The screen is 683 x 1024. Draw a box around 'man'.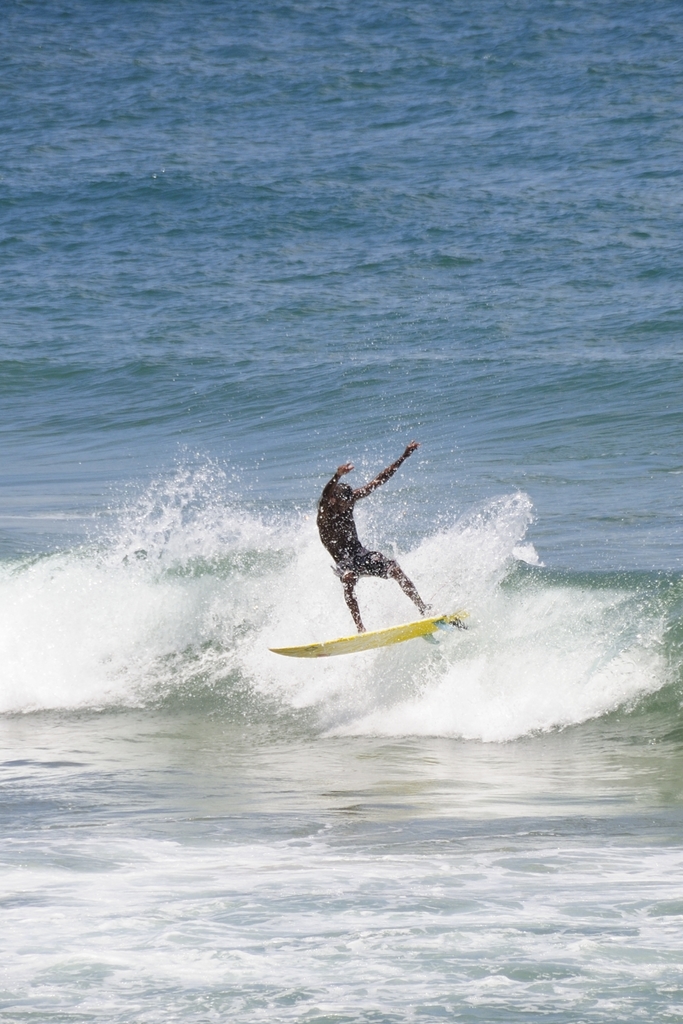
[314, 441, 438, 635].
